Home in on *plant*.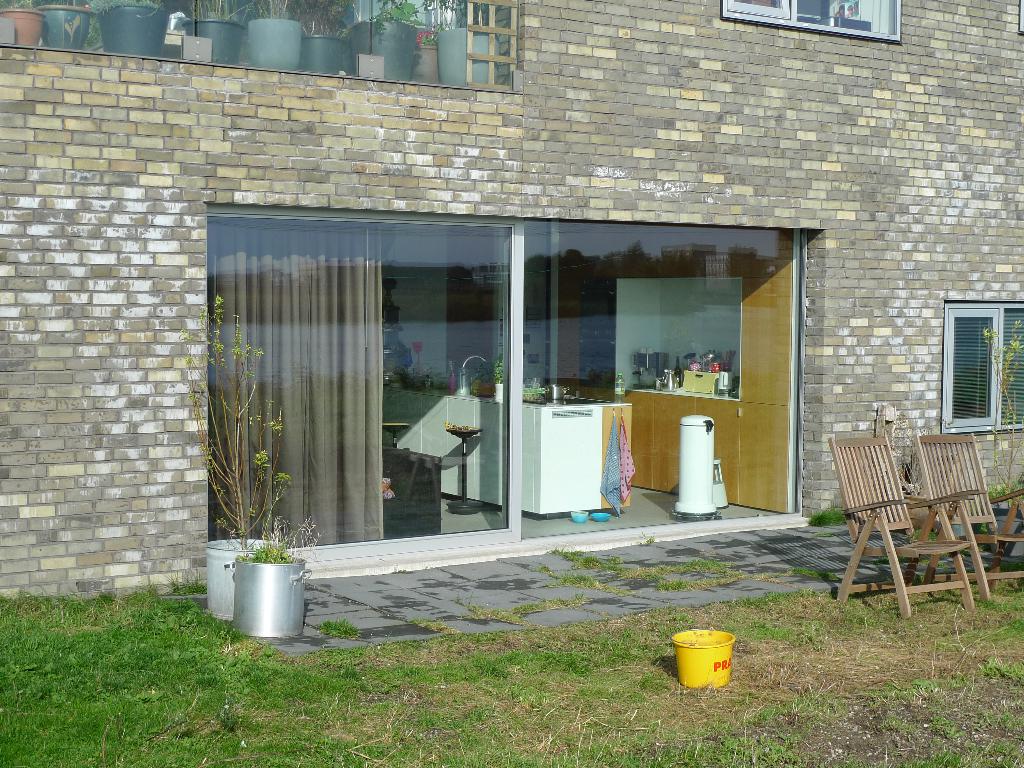
Homed in at (x1=208, y1=295, x2=293, y2=621).
